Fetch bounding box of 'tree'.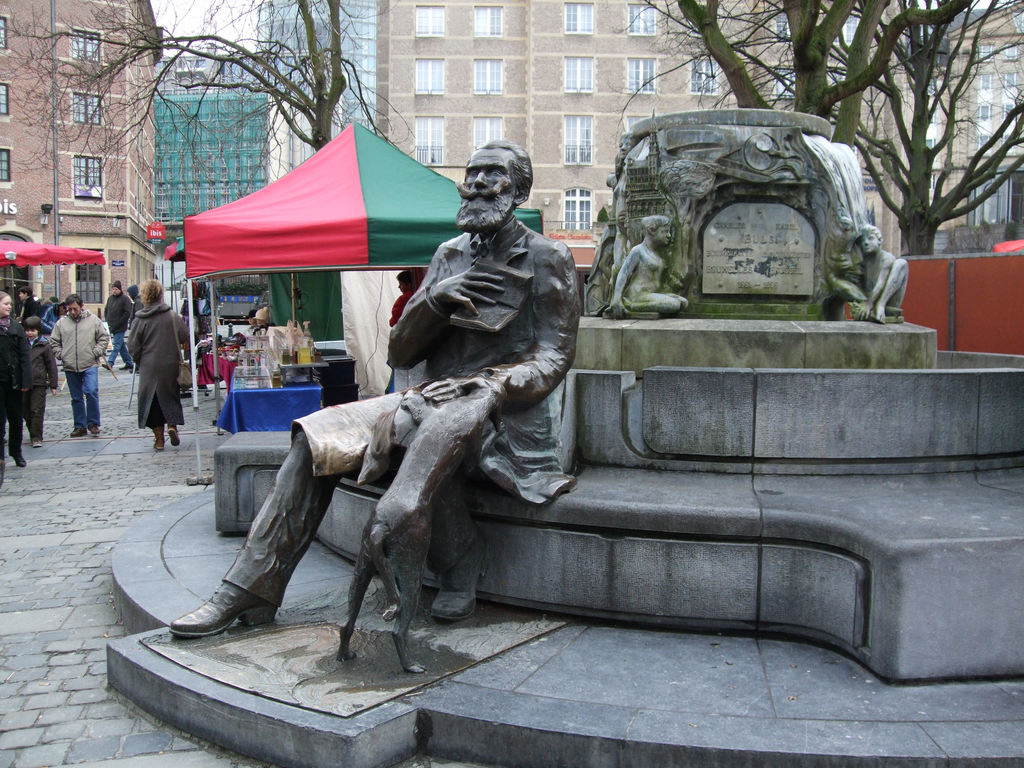
Bbox: (x1=606, y1=0, x2=1023, y2=257).
